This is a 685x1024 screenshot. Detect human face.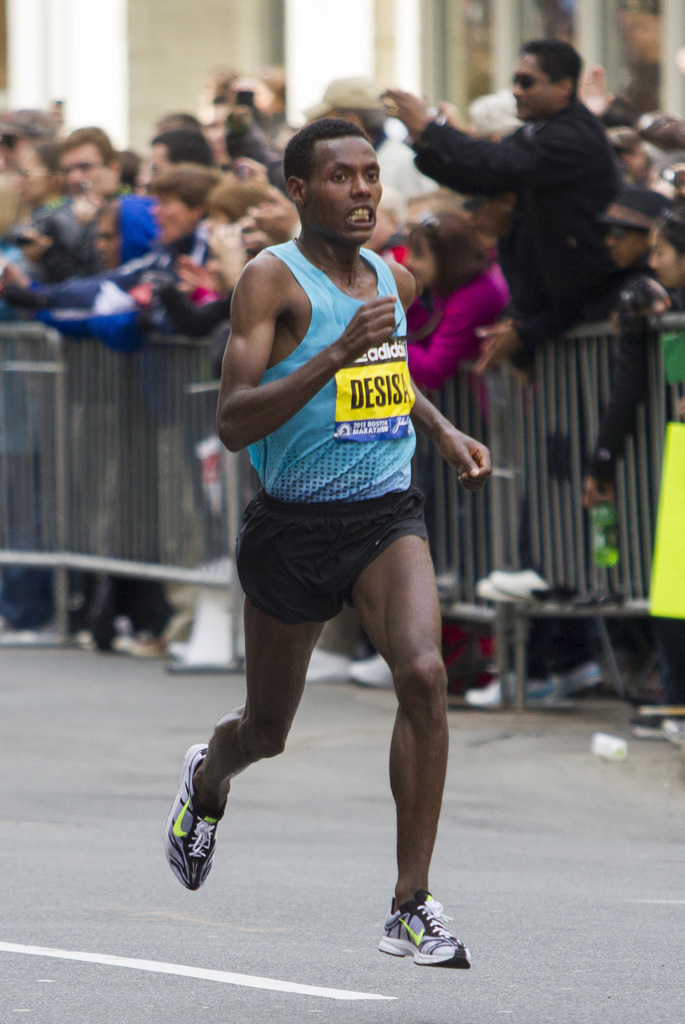
[15,239,45,259].
